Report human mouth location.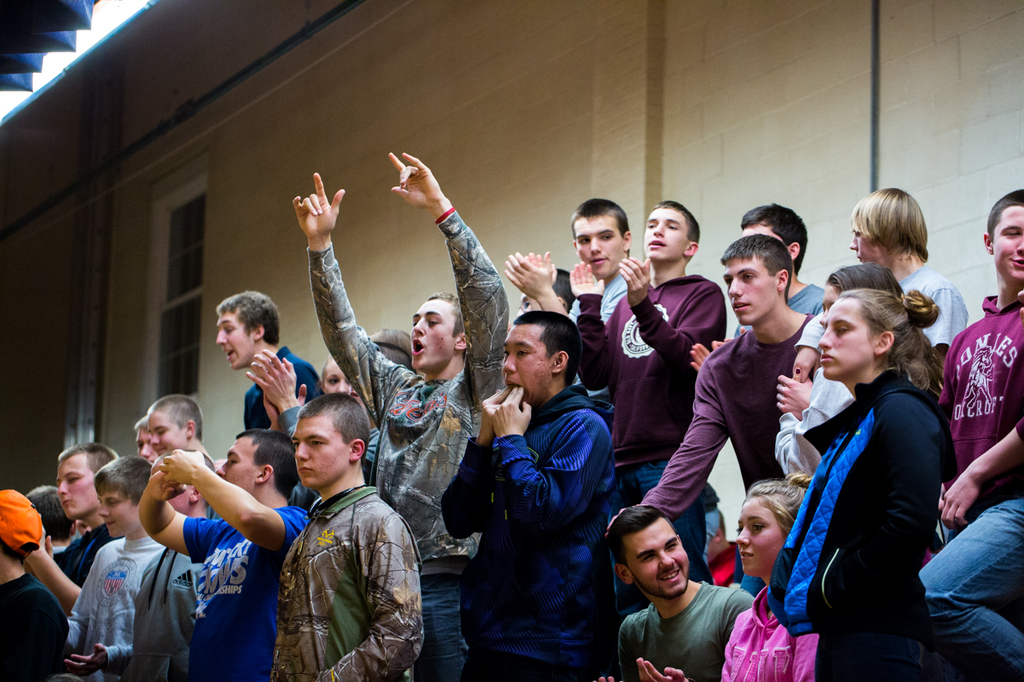
Report: {"left": 594, "top": 260, "right": 606, "bottom": 264}.
